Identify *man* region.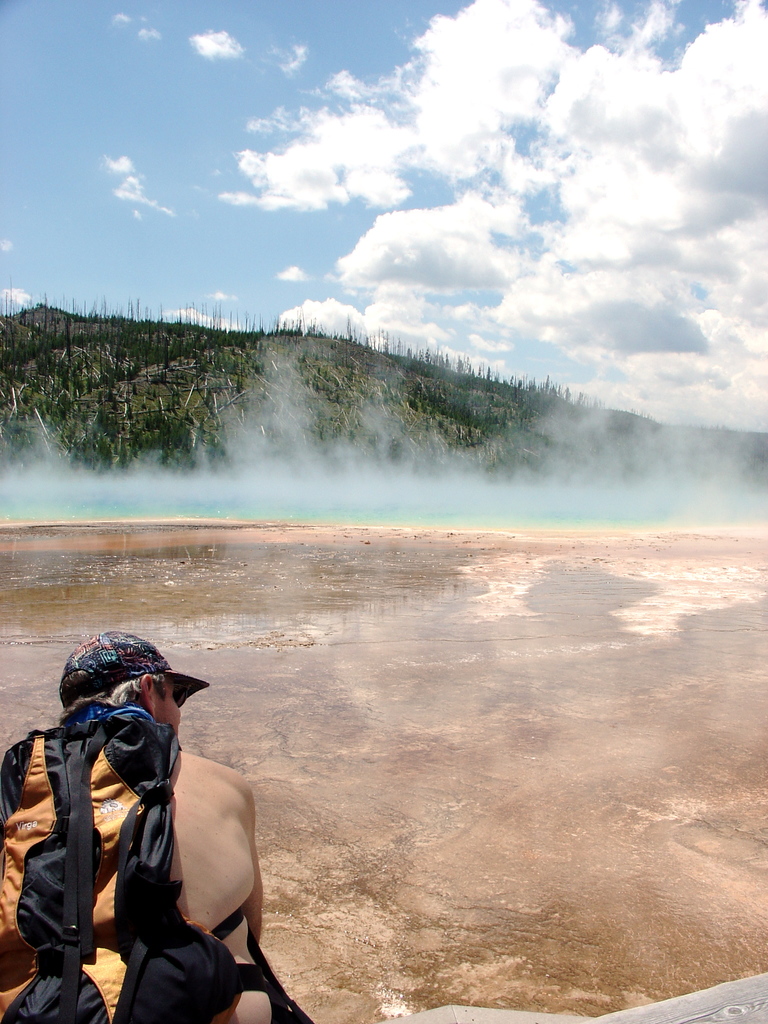
Region: {"left": 0, "top": 618, "right": 316, "bottom": 1023}.
